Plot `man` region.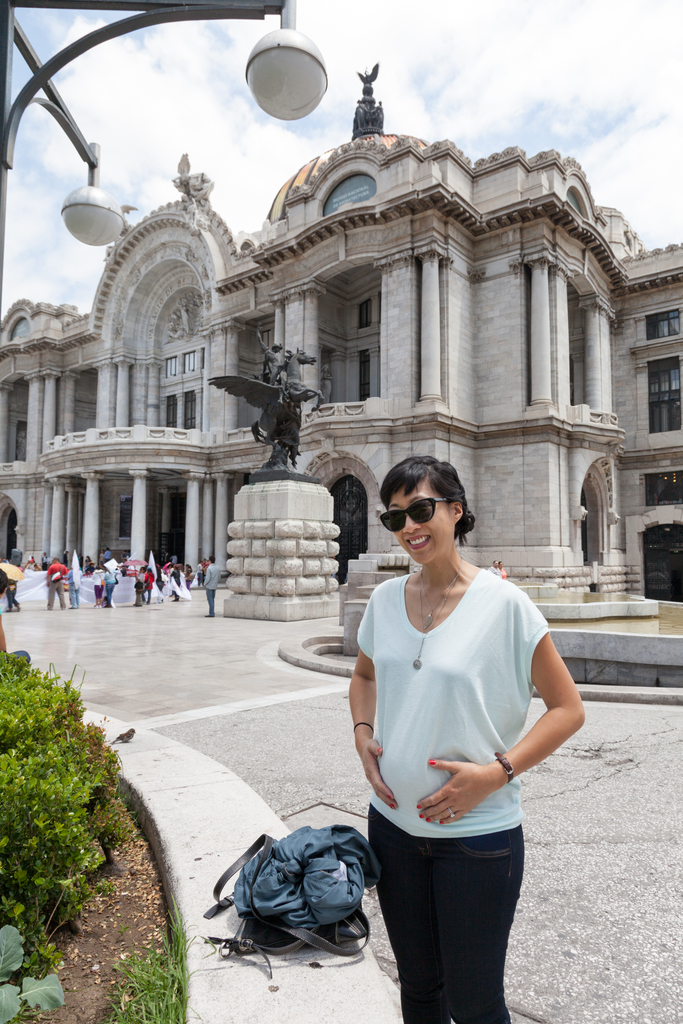
Plotted at (202, 558, 221, 619).
